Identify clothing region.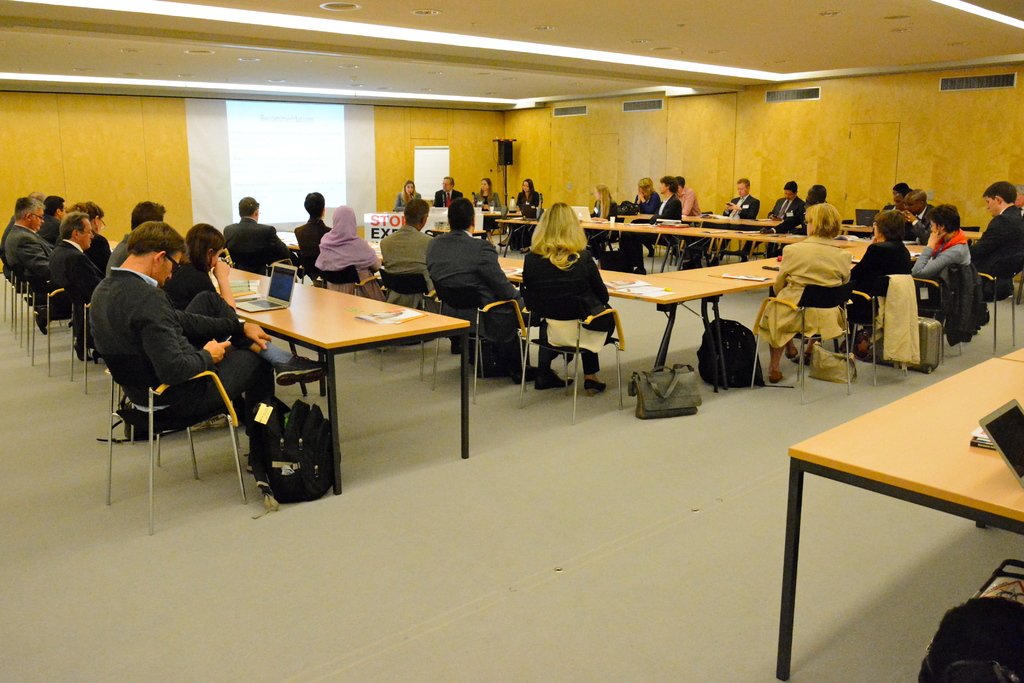
Region: Rect(720, 189, 757, 223).
